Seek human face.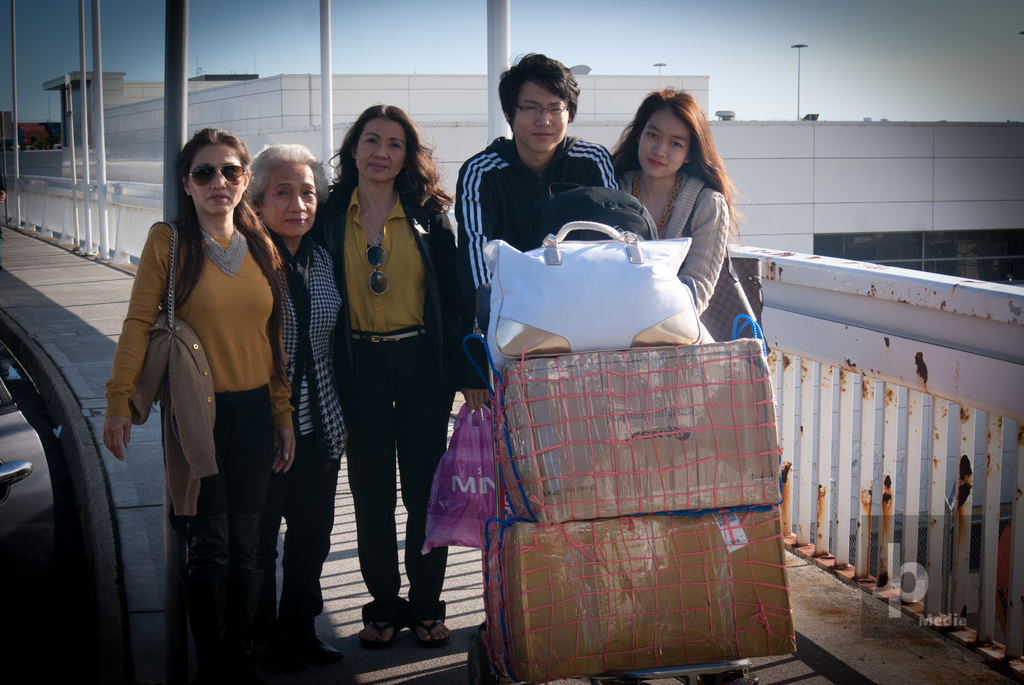
bbox=[349, 113, 418, 184].
